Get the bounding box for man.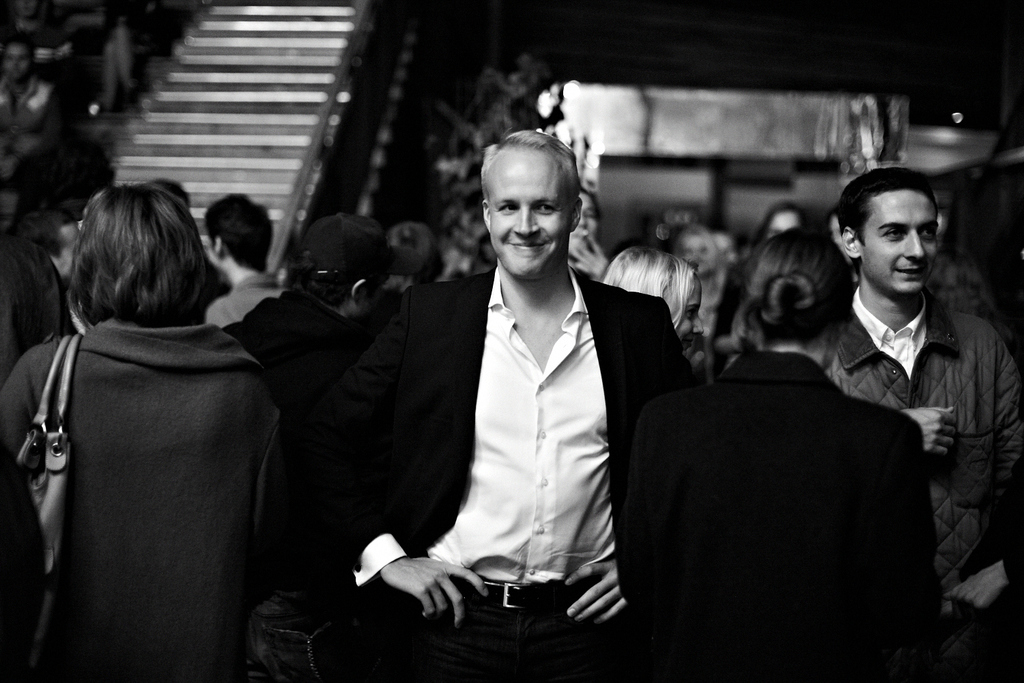
detection(201, 192, 282, 327).
